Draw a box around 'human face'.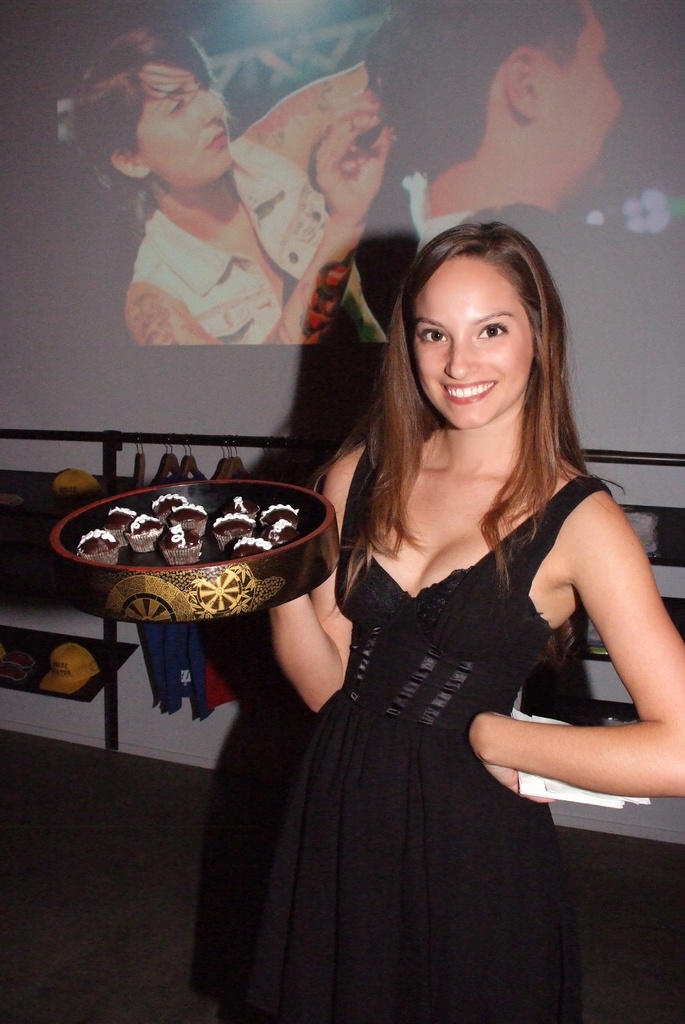
box=[135, 56, 237, 191].
